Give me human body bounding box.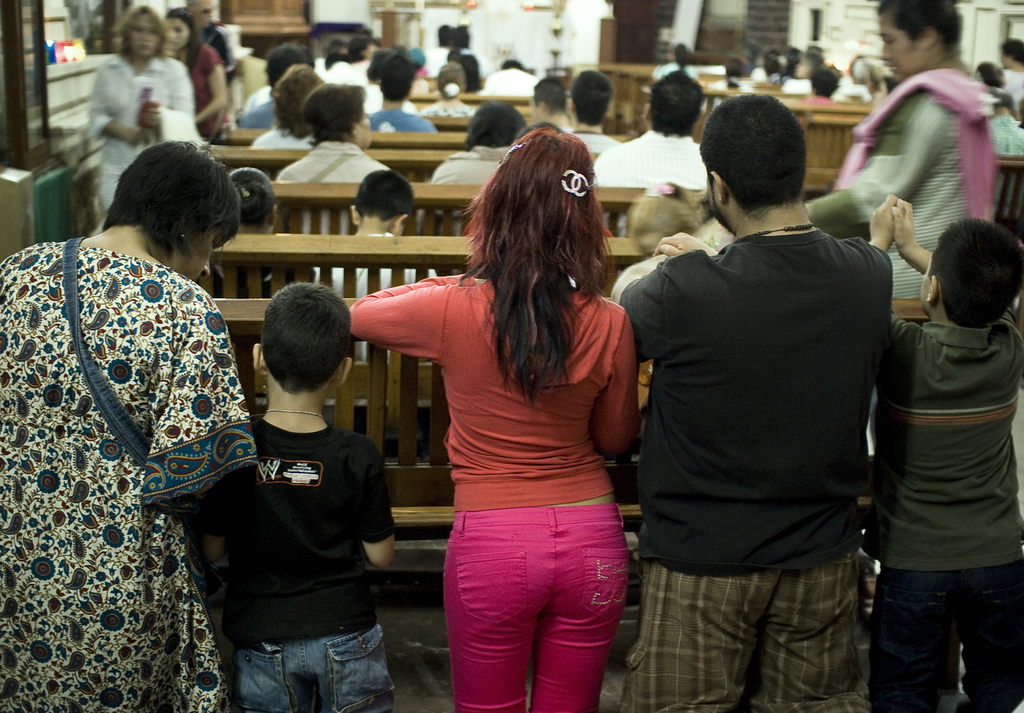
<bbox>312, 173, 441, 317</bbox>.
